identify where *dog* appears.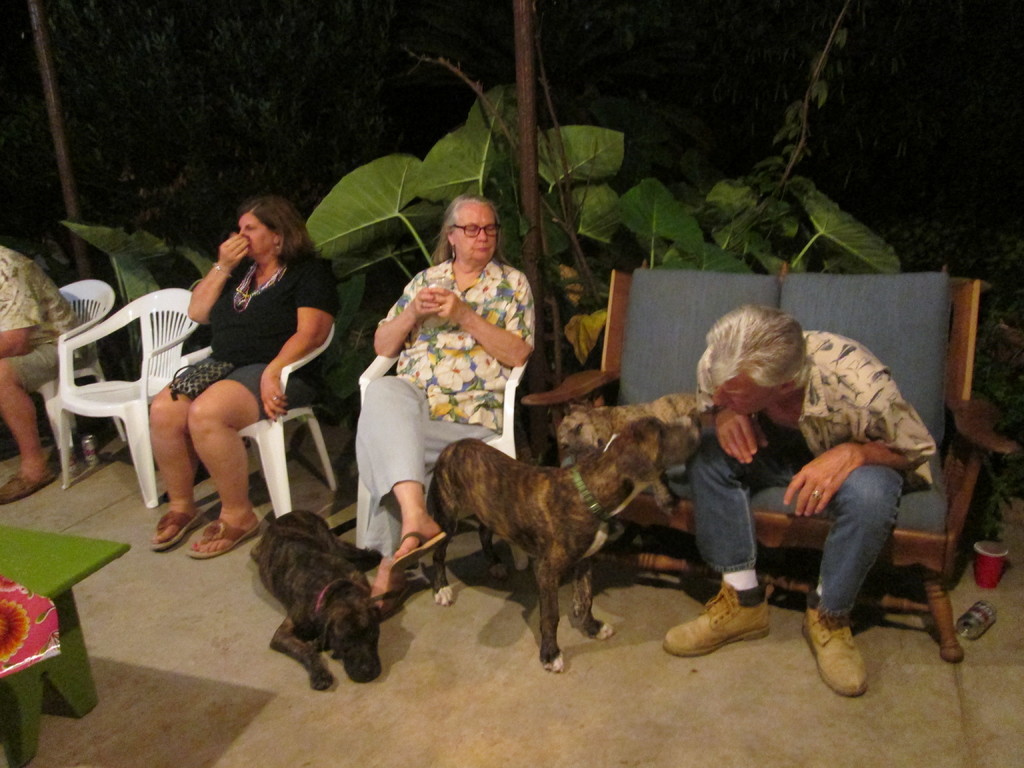
Appears at (420, 415, 701, 672).
